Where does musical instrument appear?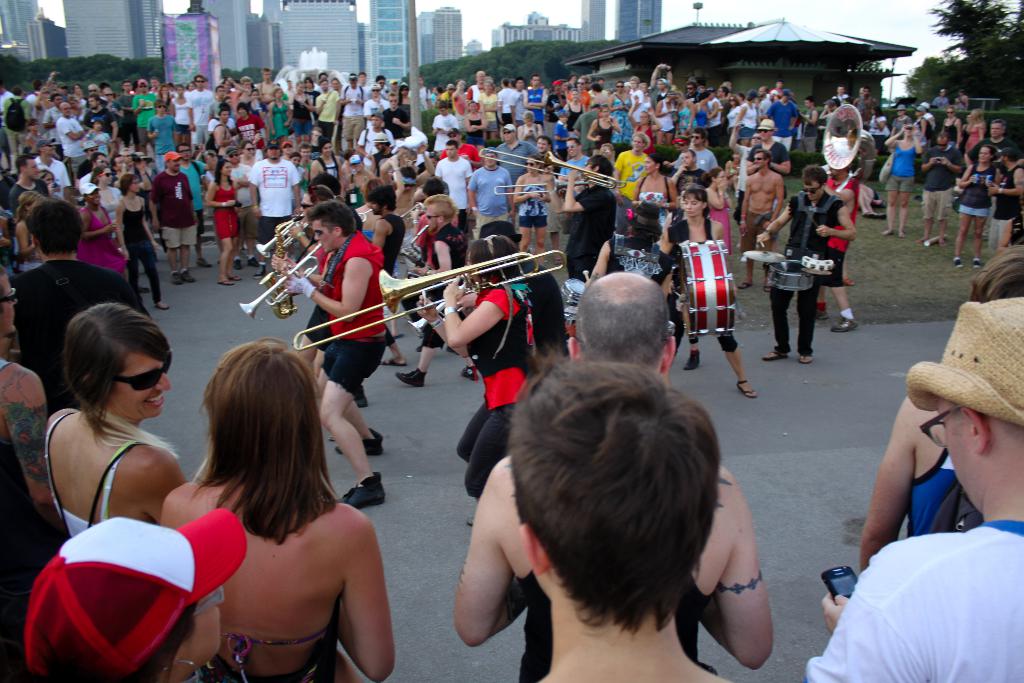
Appears at <region>403, 222, 433, 252</region>.
